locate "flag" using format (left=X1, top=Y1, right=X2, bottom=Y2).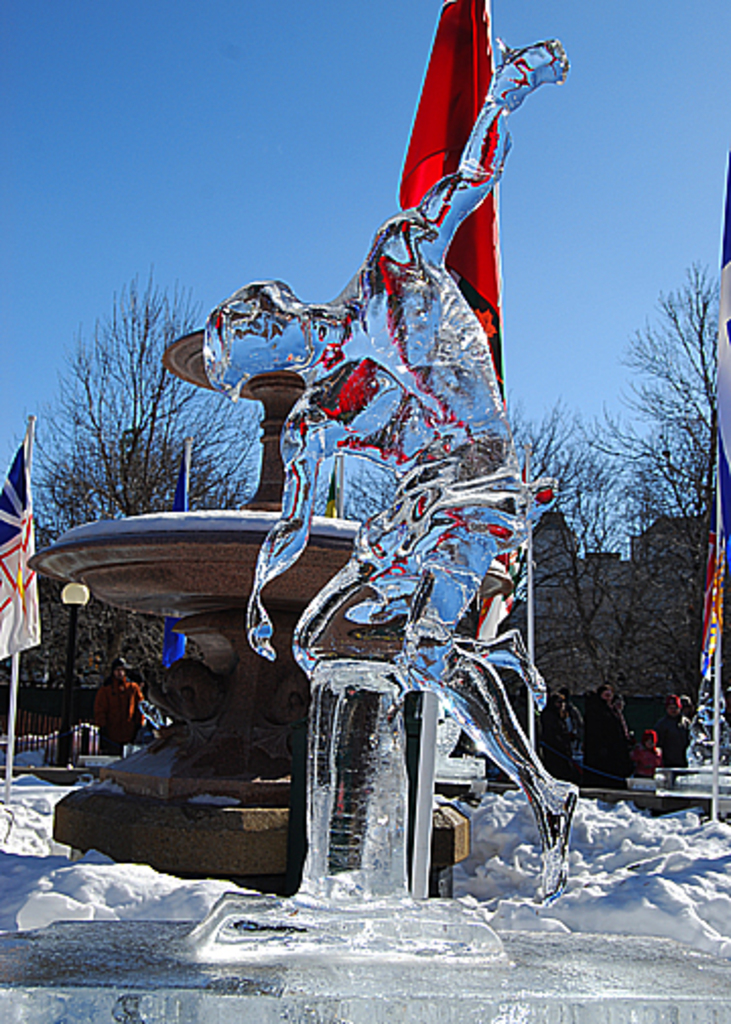
(left=699, top=146, right=729, bottom=697).
